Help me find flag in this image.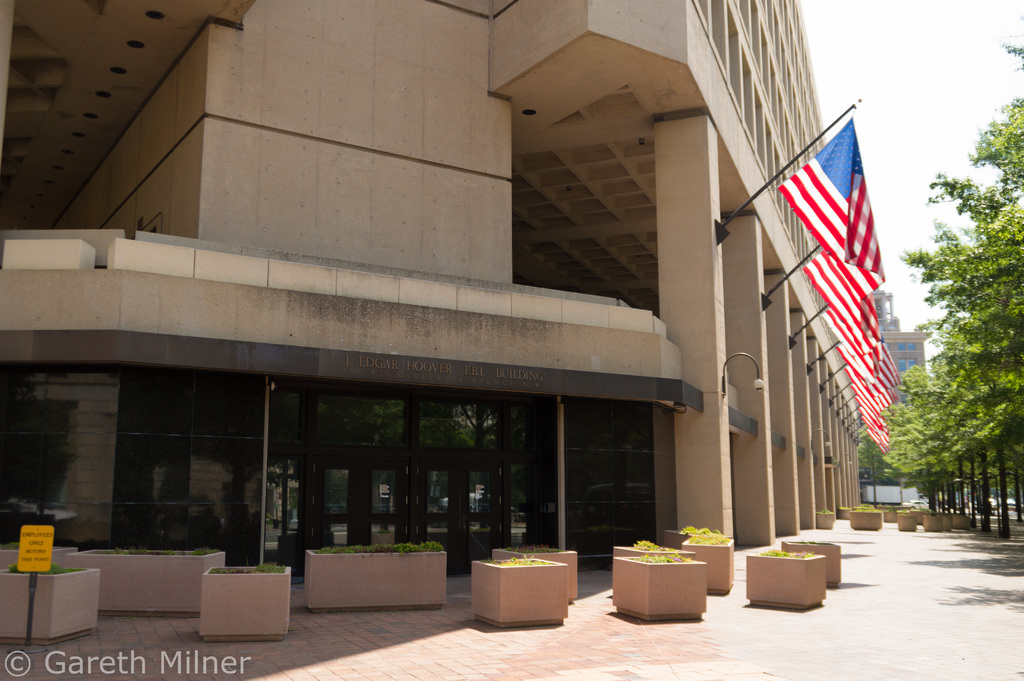
Found it: locate(862, 385, 902, 426).
